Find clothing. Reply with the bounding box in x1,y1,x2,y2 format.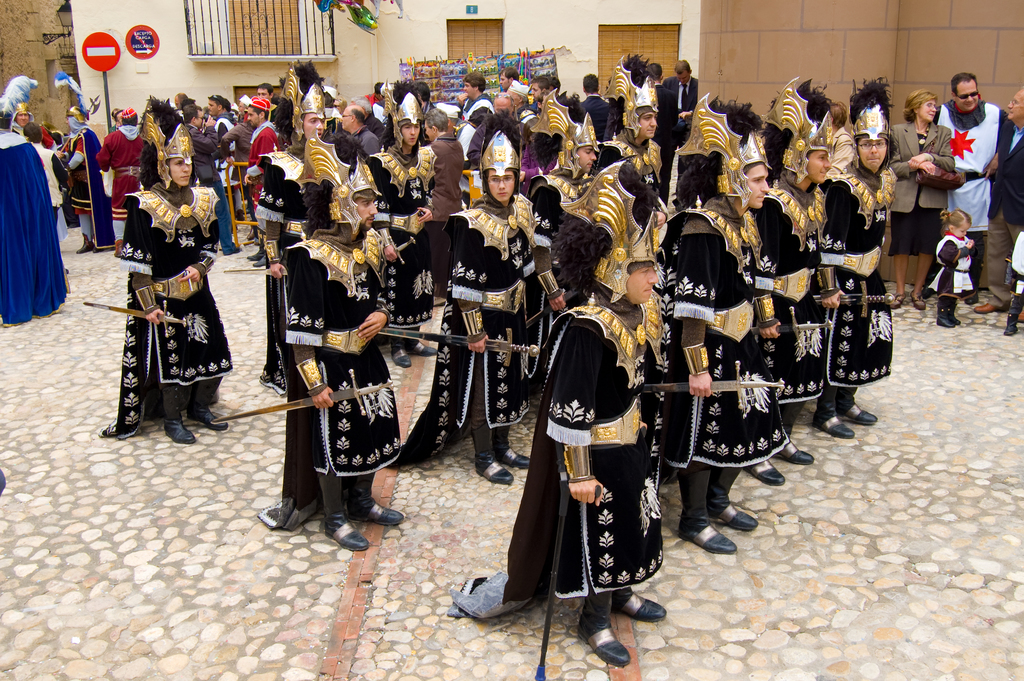
497,293,669,611.
